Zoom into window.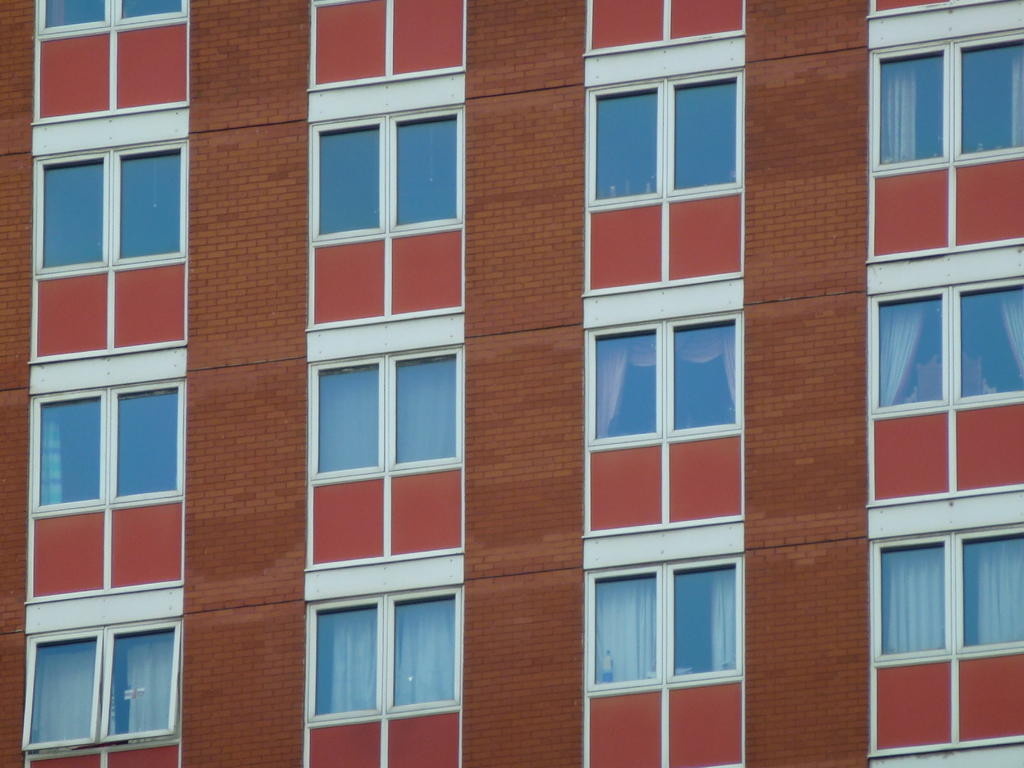
Zoom target: region(35, 0, 191, 38).
